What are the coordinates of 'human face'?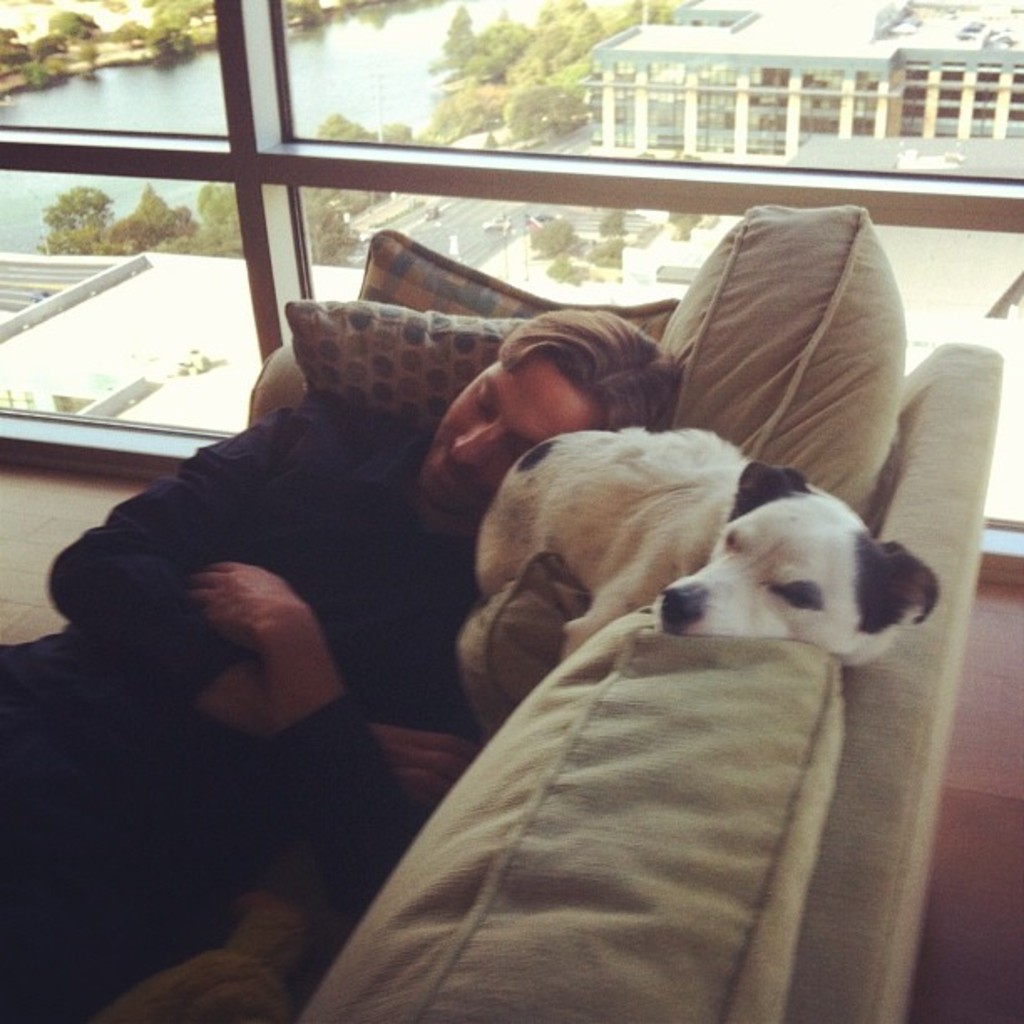
{"x1": 415, "y1": 353, "x2": 596, "y2": 480}.
